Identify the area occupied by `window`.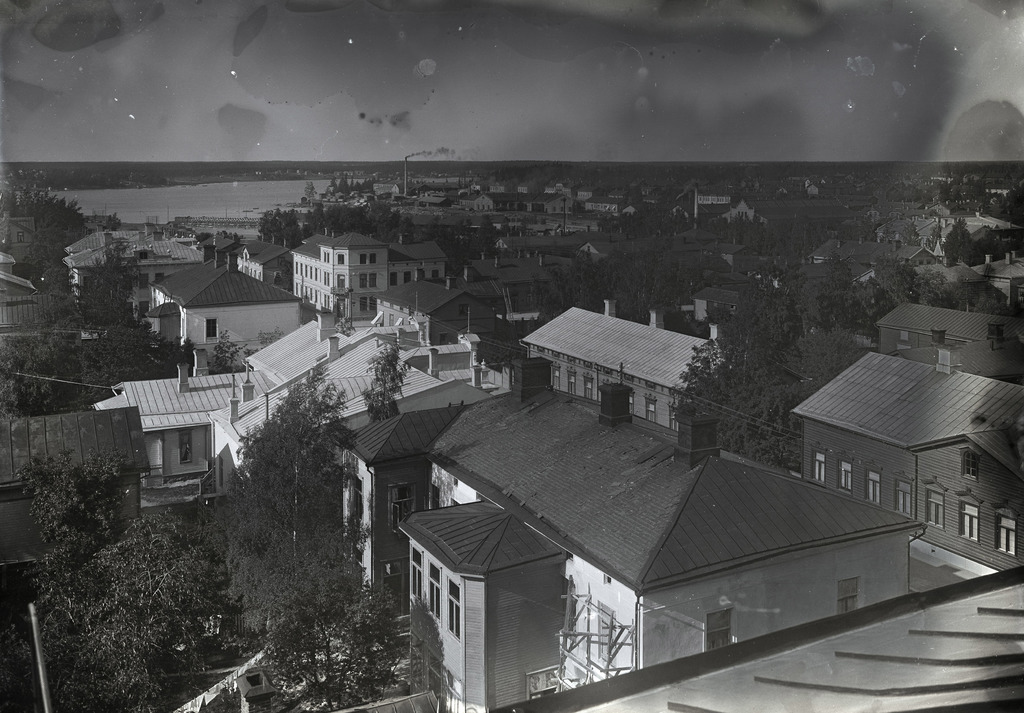
Area: (836,577,858,613).
